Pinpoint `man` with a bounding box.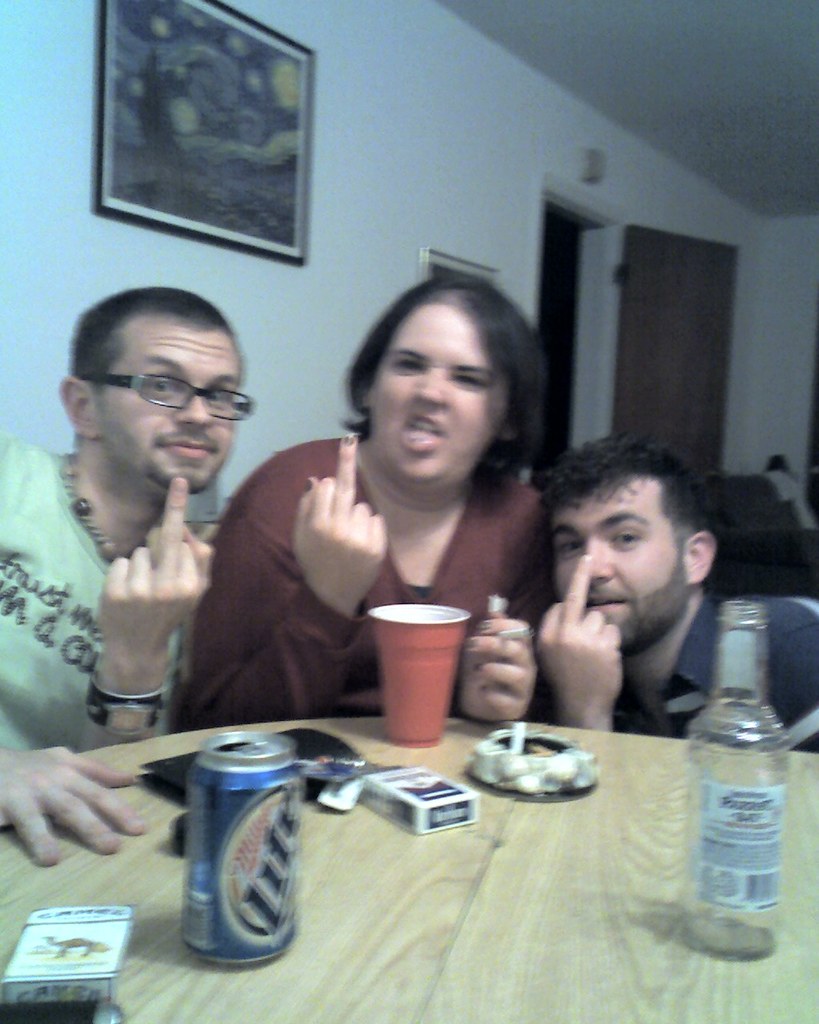
{"left": 0, "top": 290, "right": 262, "bottom": 867}.
